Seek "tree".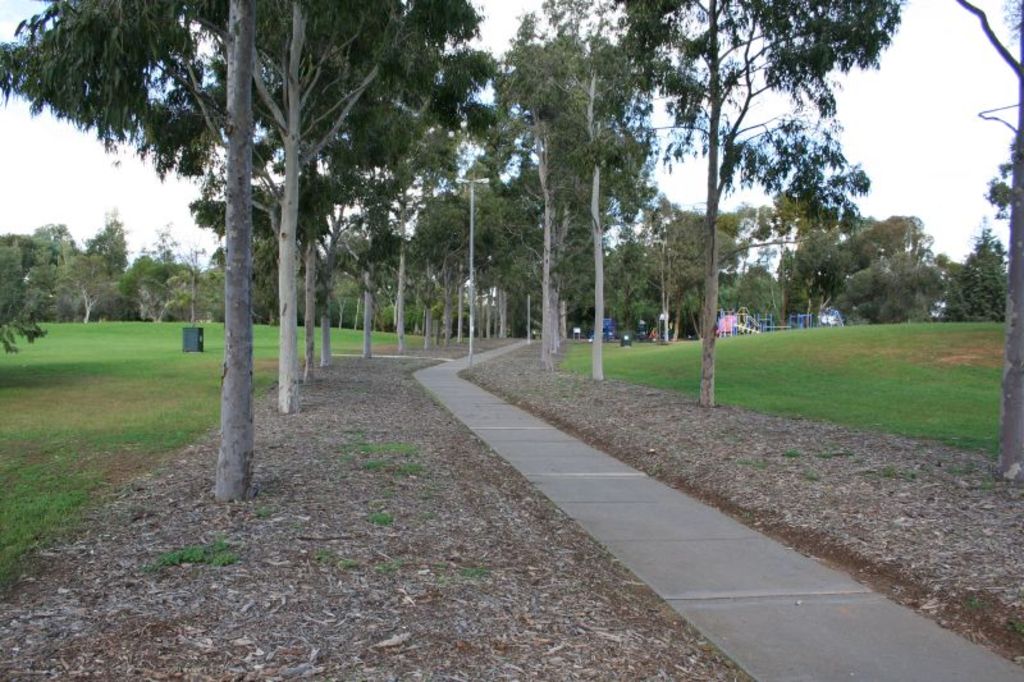
50, 244, 120, 319.
